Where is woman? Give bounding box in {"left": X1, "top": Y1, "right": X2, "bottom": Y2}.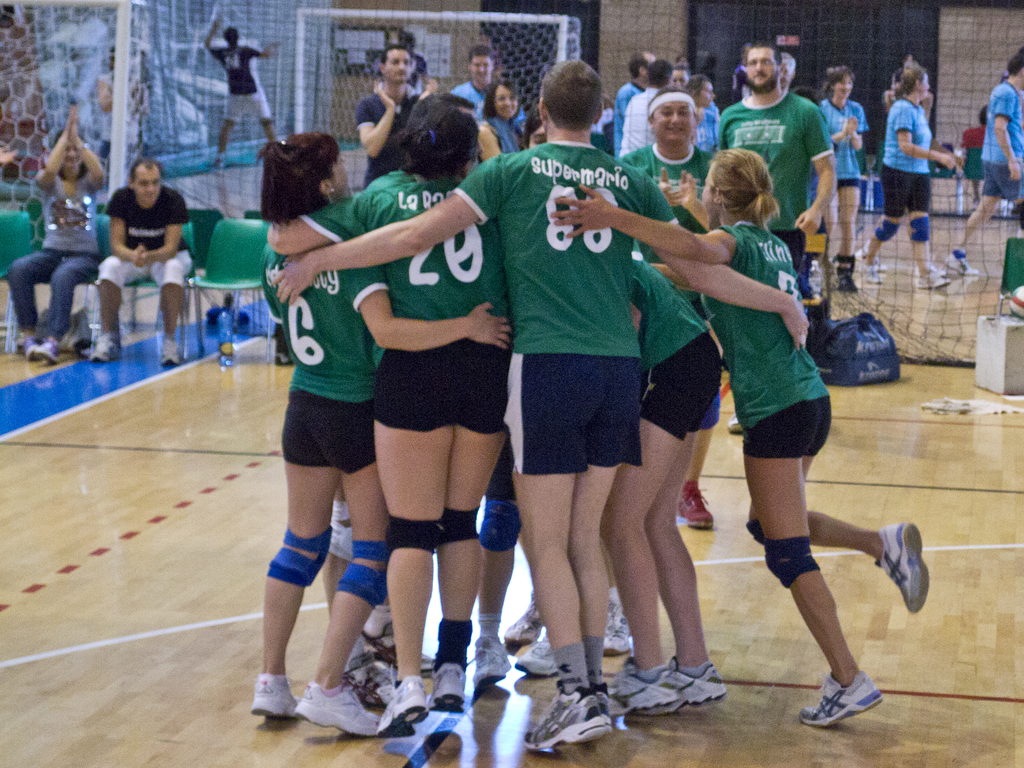
{"left": 269, "top": 104, "right": 524, "bottom": 738}.
